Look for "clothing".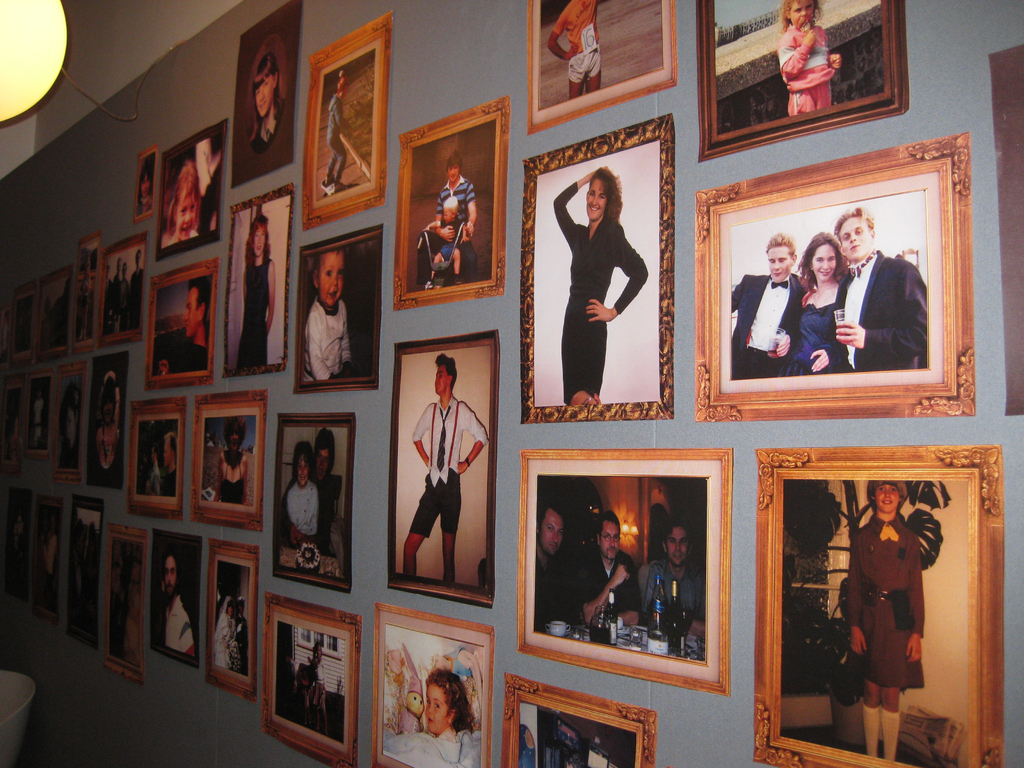
Found: bbox=(32, 397, 44, 440).
